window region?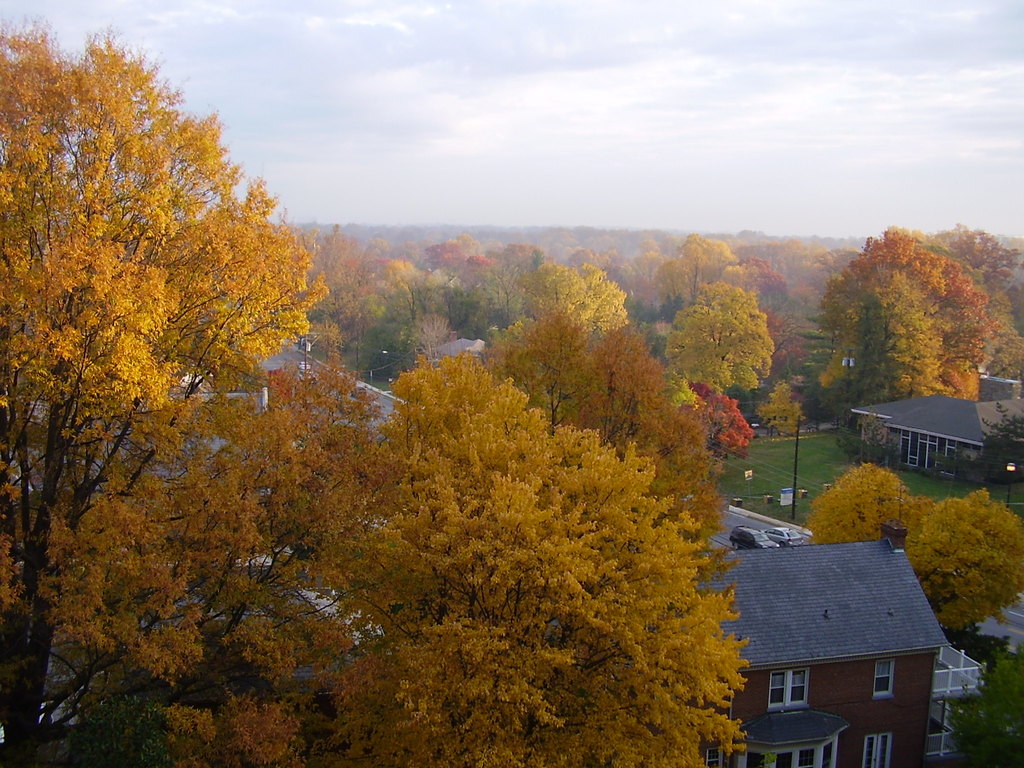
bbox=(703, 729, 842, 767)
